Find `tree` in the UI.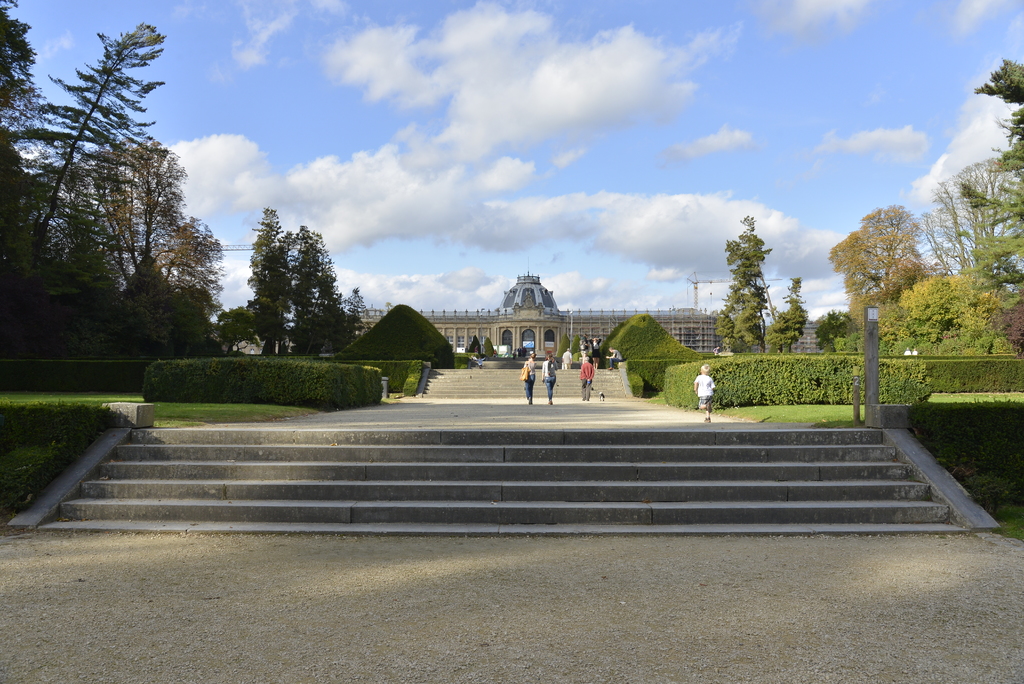
UI element at <bbox>919, 154, 1023, 290</bbox>.
